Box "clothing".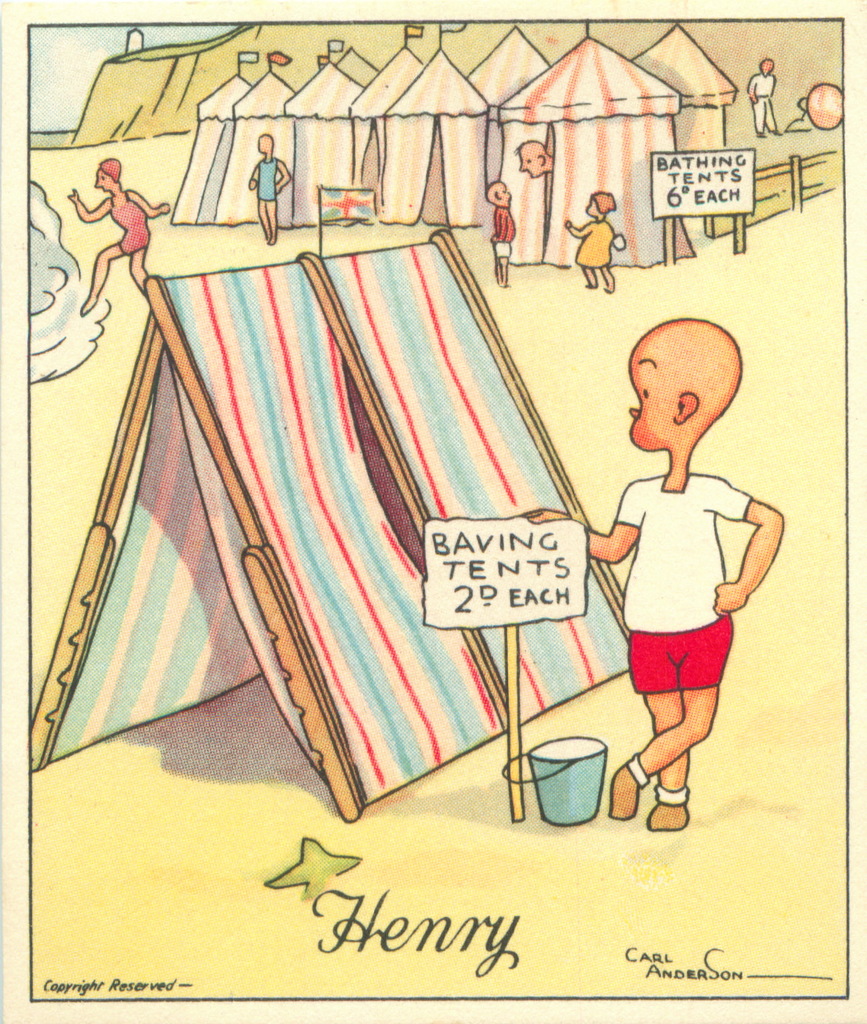
<box>109,192,155,257</box>.
